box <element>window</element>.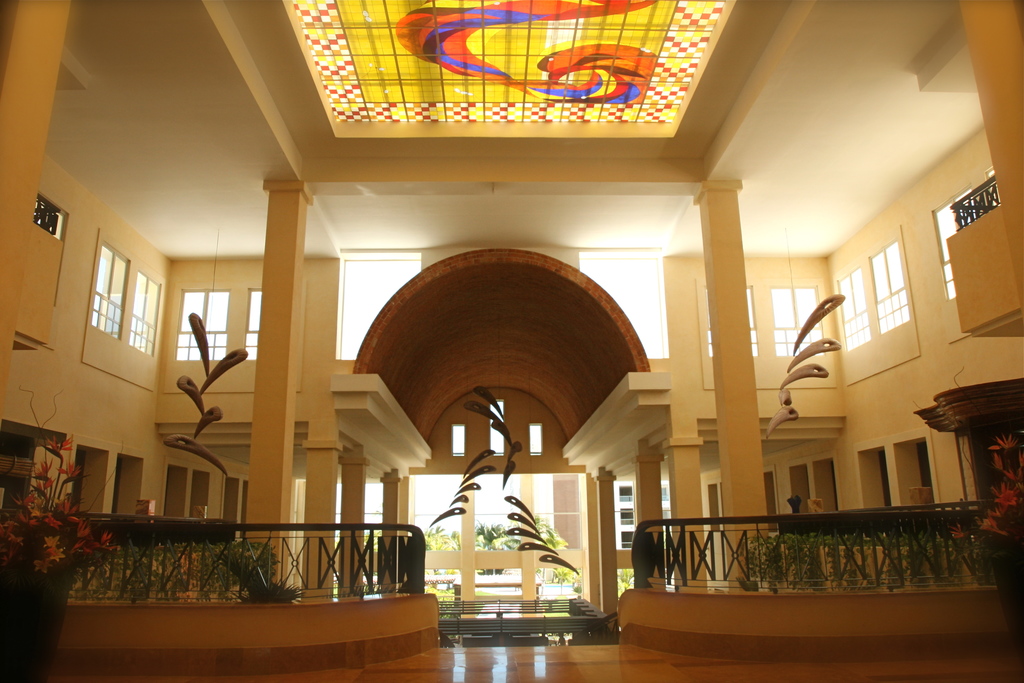
x1=929 y1=193 x2=972 y2=299.
